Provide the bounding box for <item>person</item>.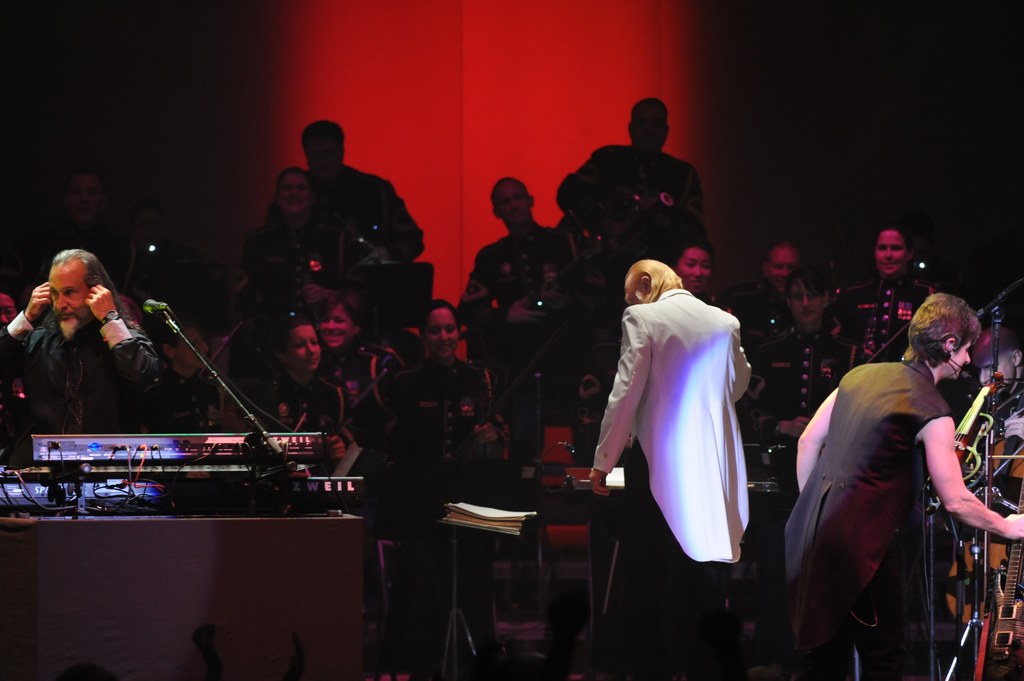
BBox(734, 262, 859, 505).
